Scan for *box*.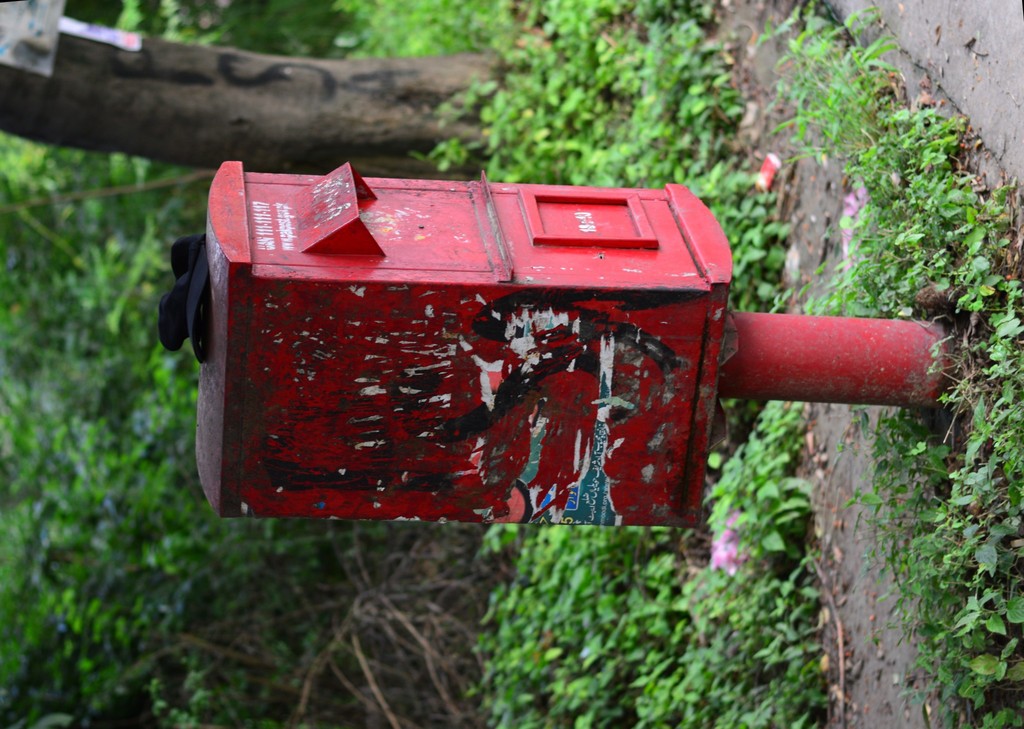
Scan result: bbox=[168, 208, 739, 519].
